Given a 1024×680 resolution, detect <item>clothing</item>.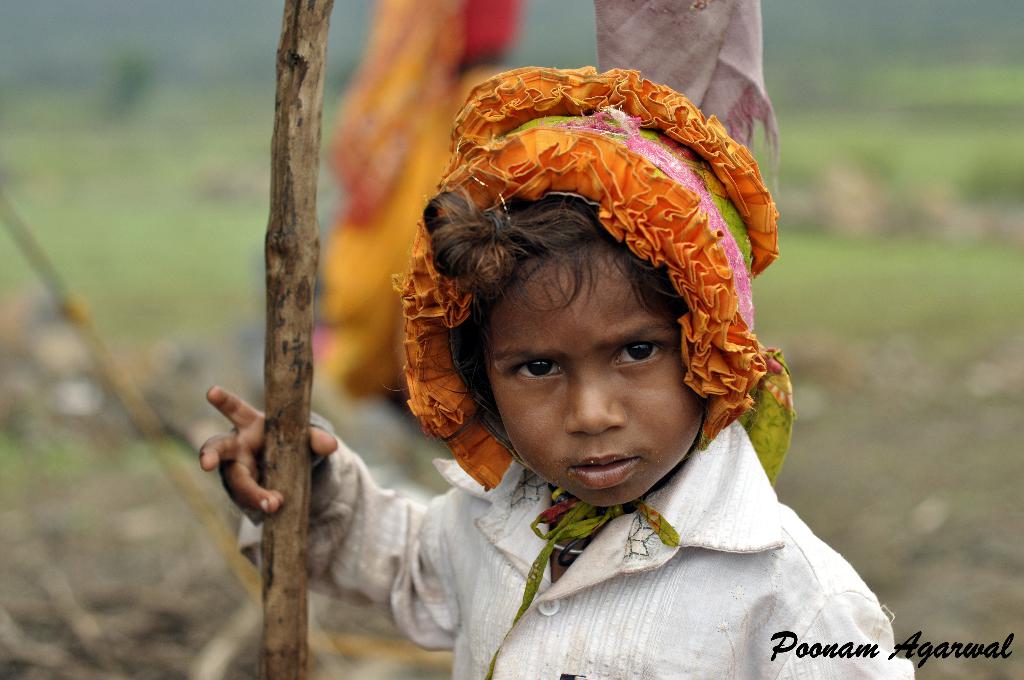
(241,412,920,679).
